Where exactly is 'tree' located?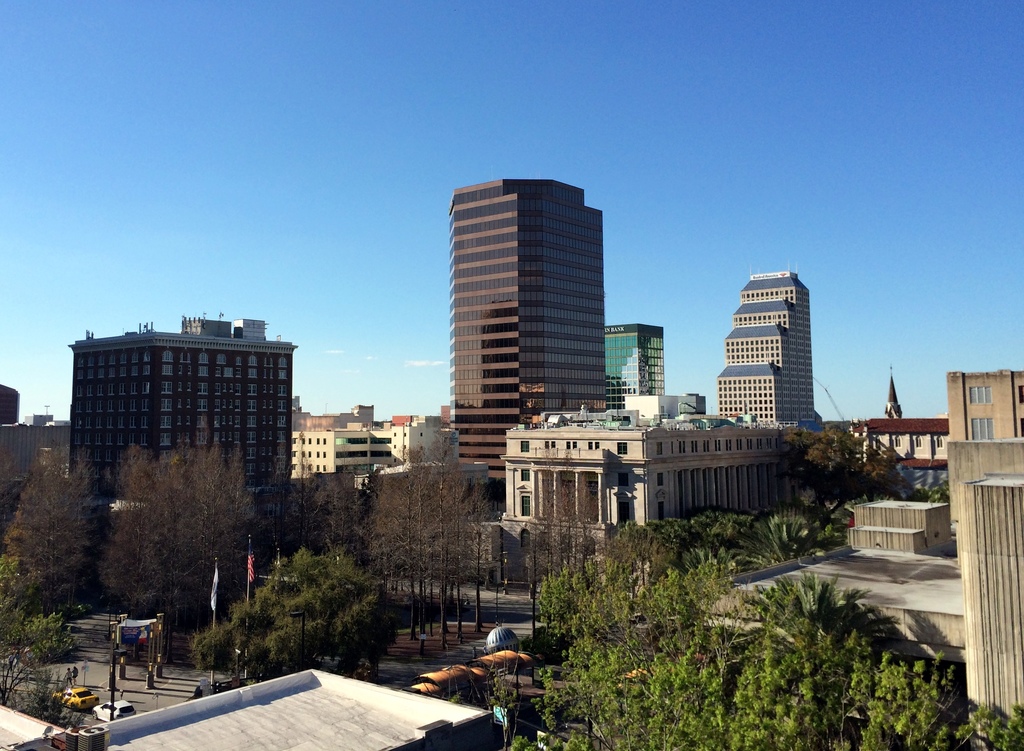
Its bounding box is [189, 538, 397, 664].
